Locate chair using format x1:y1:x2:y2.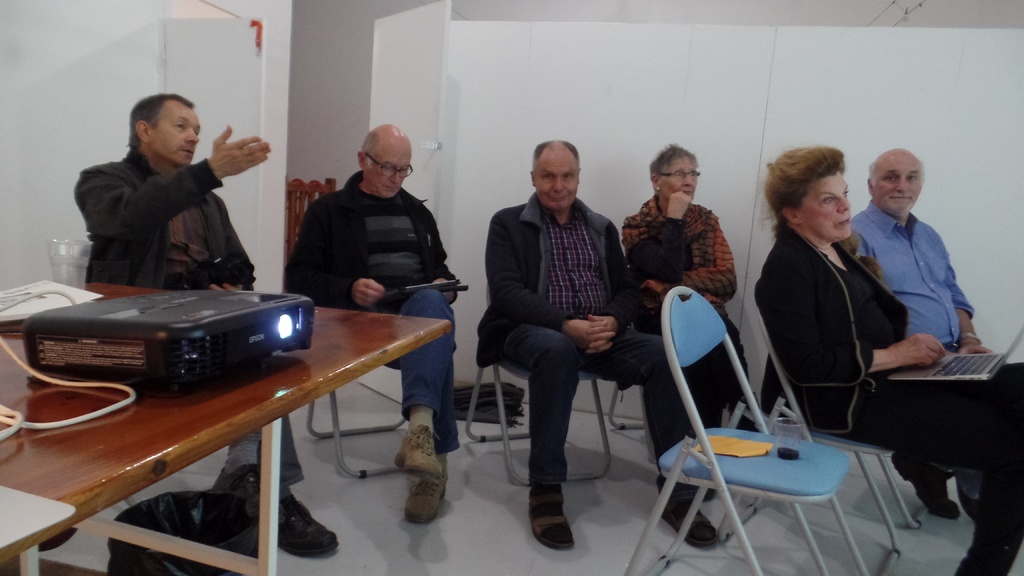
299:364:417:481.
